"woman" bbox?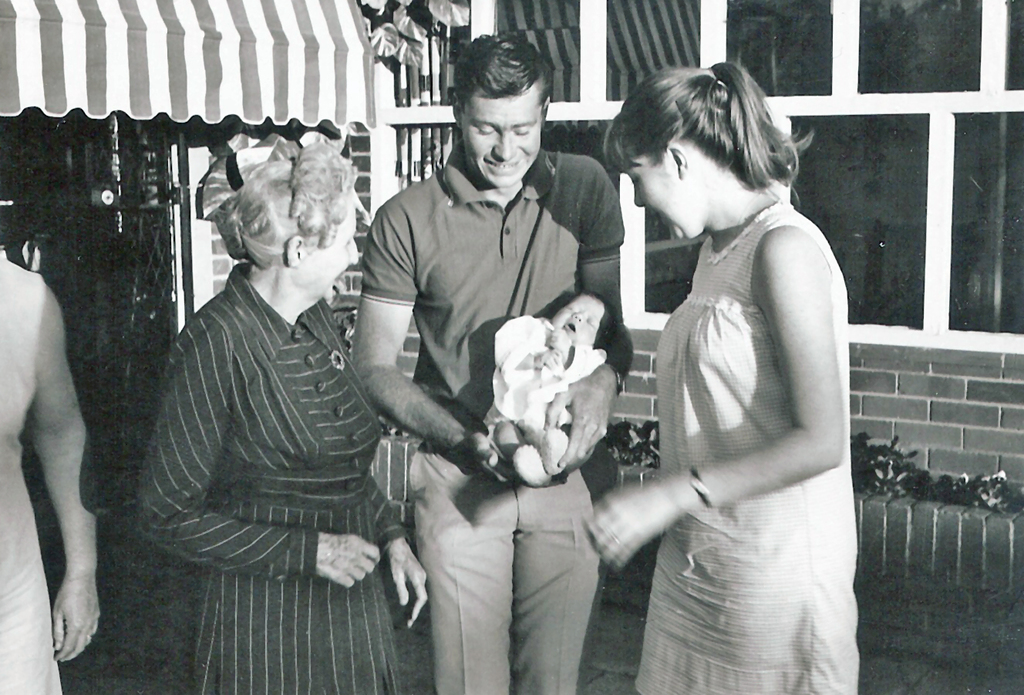
(0, 248, 99, 694)
